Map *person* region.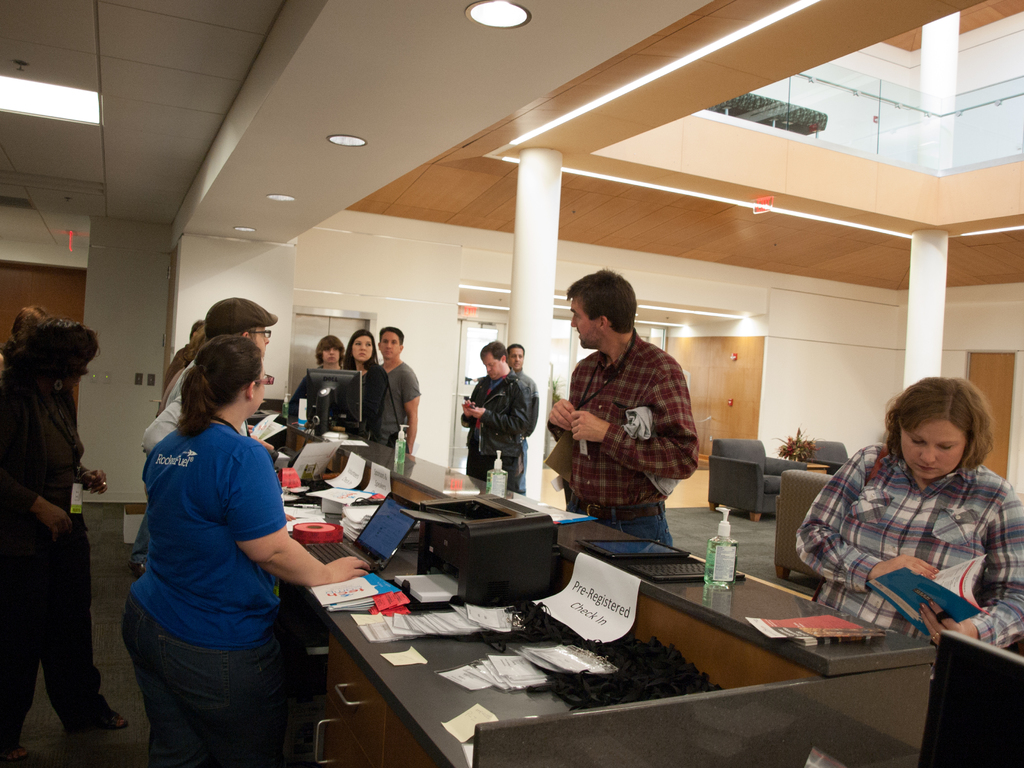
Mapped to 291,339,346,431.
